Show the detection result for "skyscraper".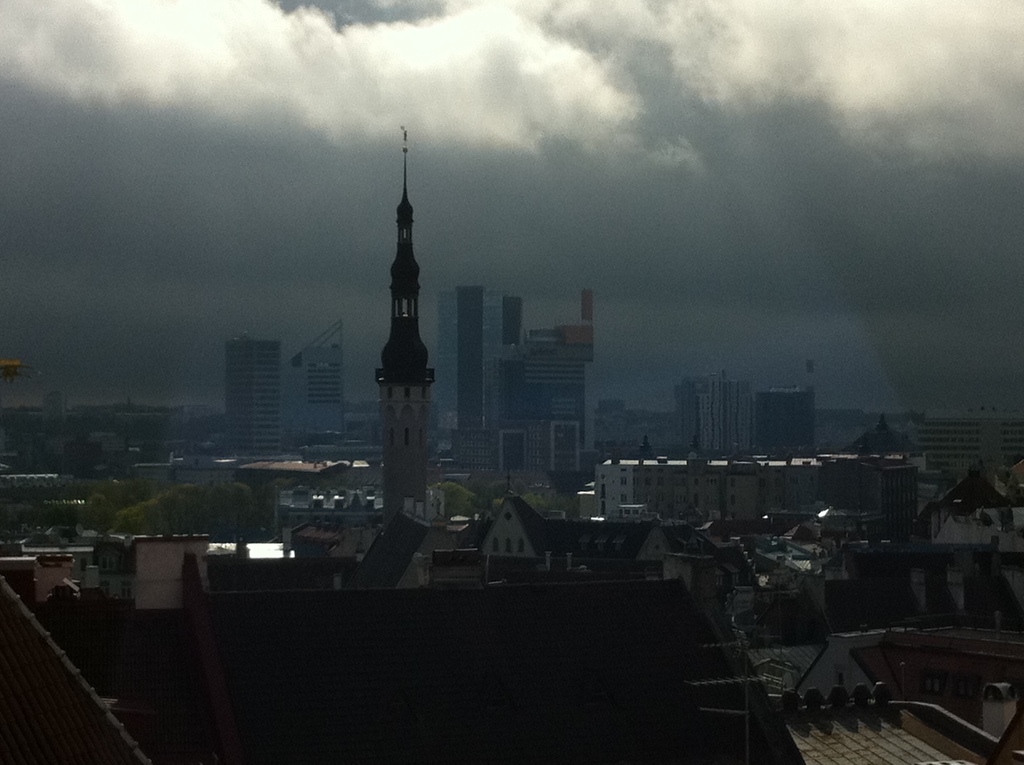
l=218, t=329, r=284, b=458.
